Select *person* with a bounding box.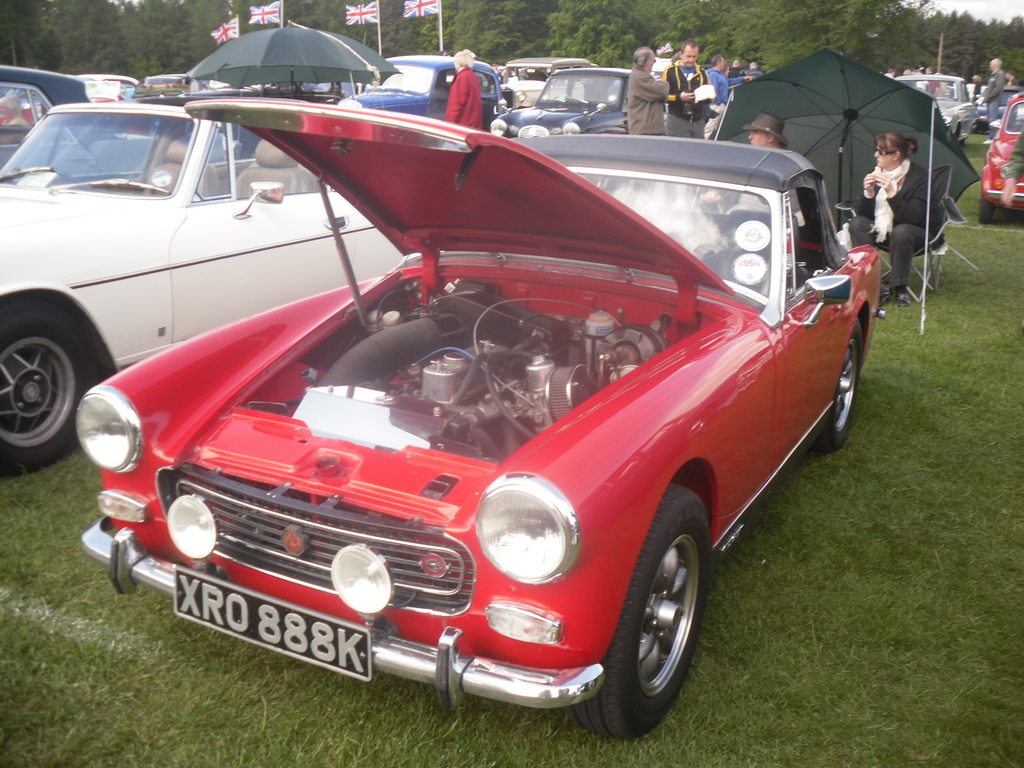
box=[660, 38, 710, 138].
